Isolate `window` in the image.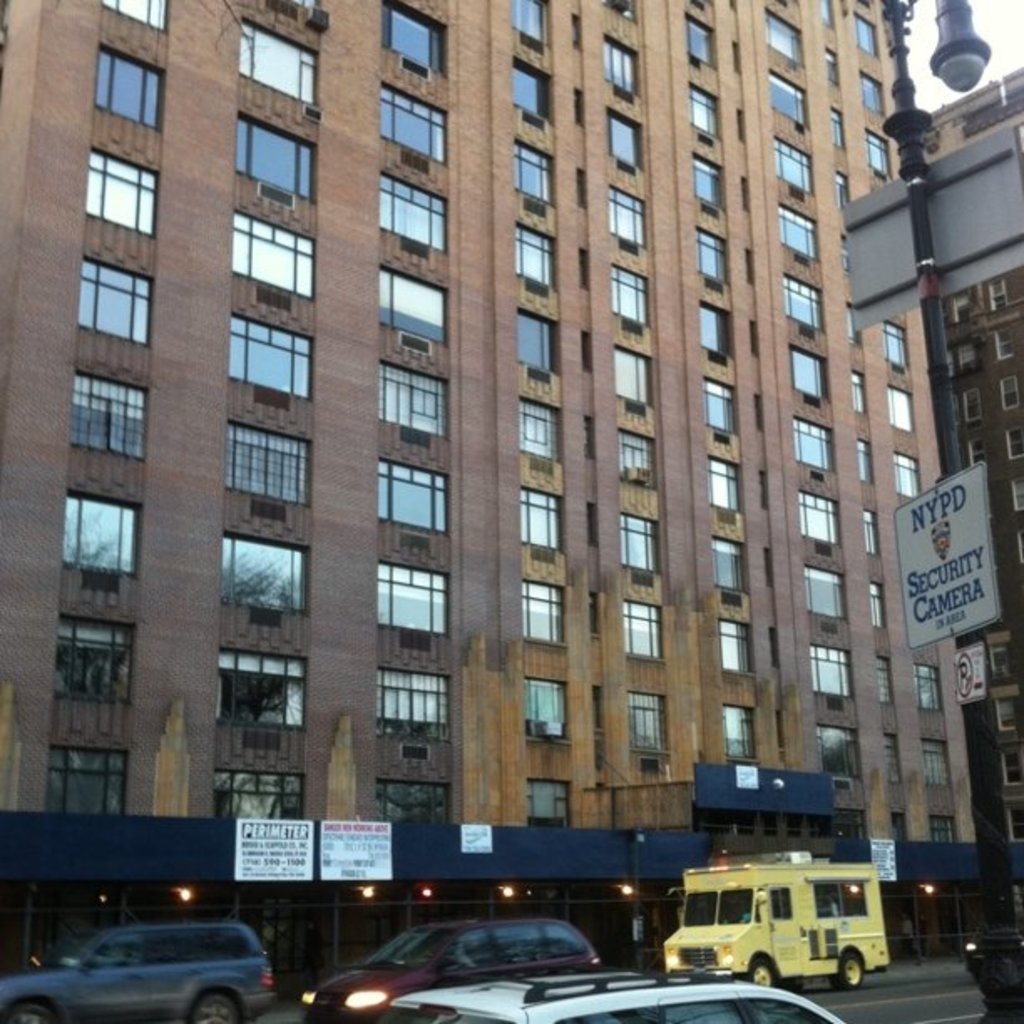
Isolated region: select_region(514, 594, 577, 641).
